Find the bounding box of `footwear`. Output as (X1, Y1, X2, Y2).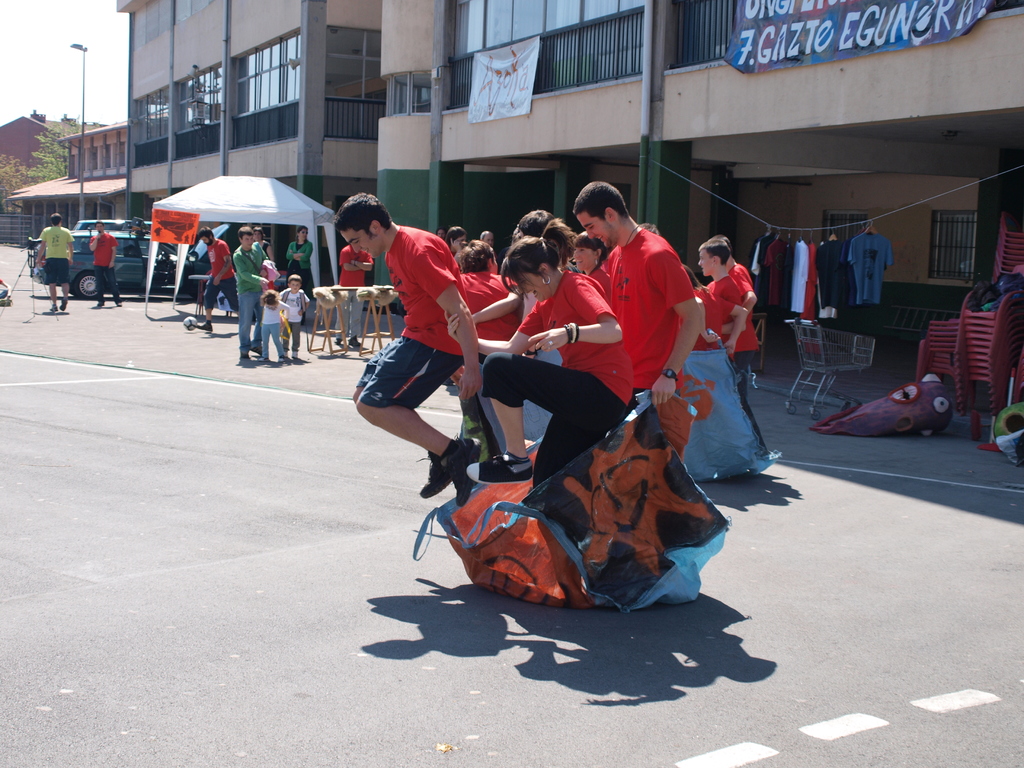
(290, 351, 298, 360).
